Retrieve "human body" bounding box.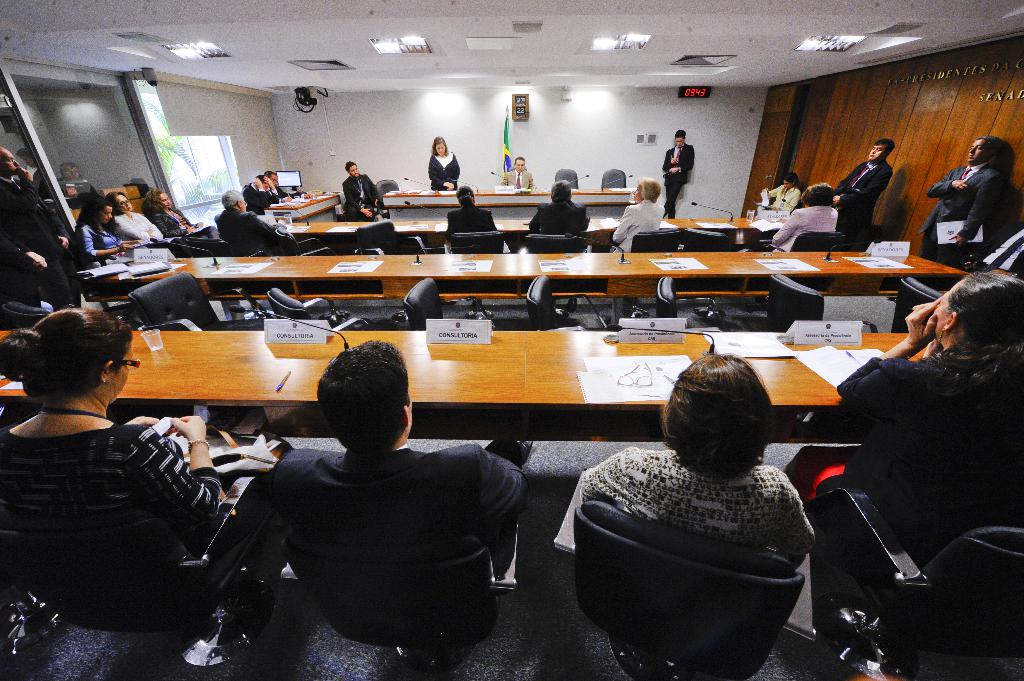
Bounding box: (108,207,163,239).
